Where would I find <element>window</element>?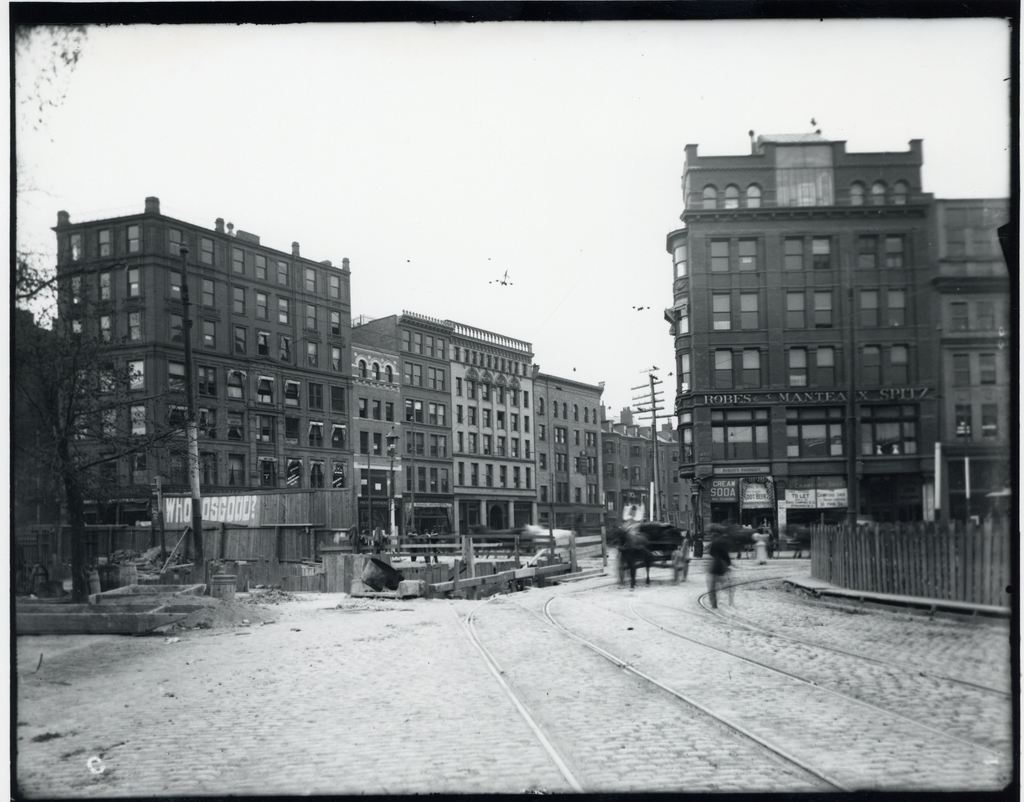
At 889/181/914/203.
